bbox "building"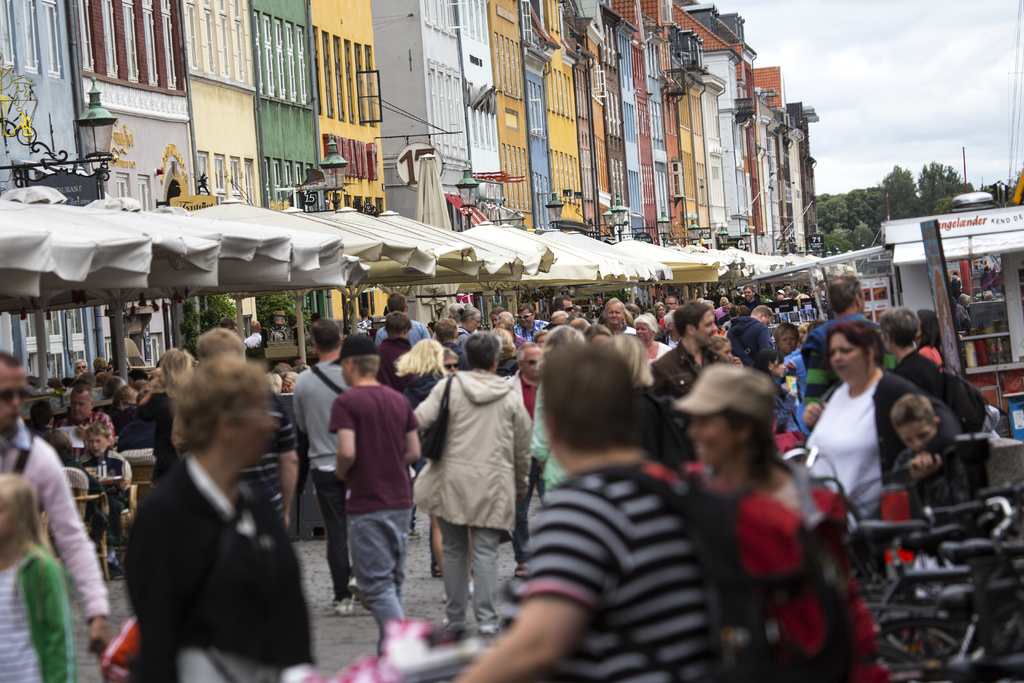
detection(548, 0, 585, 222)
